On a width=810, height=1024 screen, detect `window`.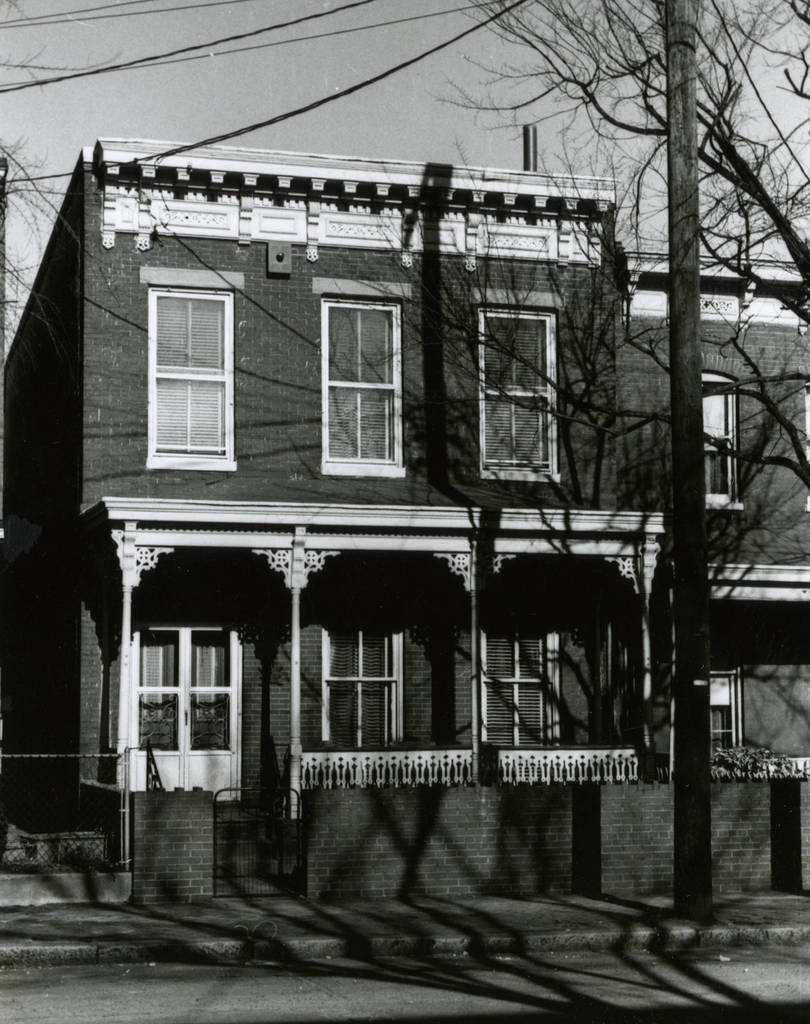
(482,620,562,753).
